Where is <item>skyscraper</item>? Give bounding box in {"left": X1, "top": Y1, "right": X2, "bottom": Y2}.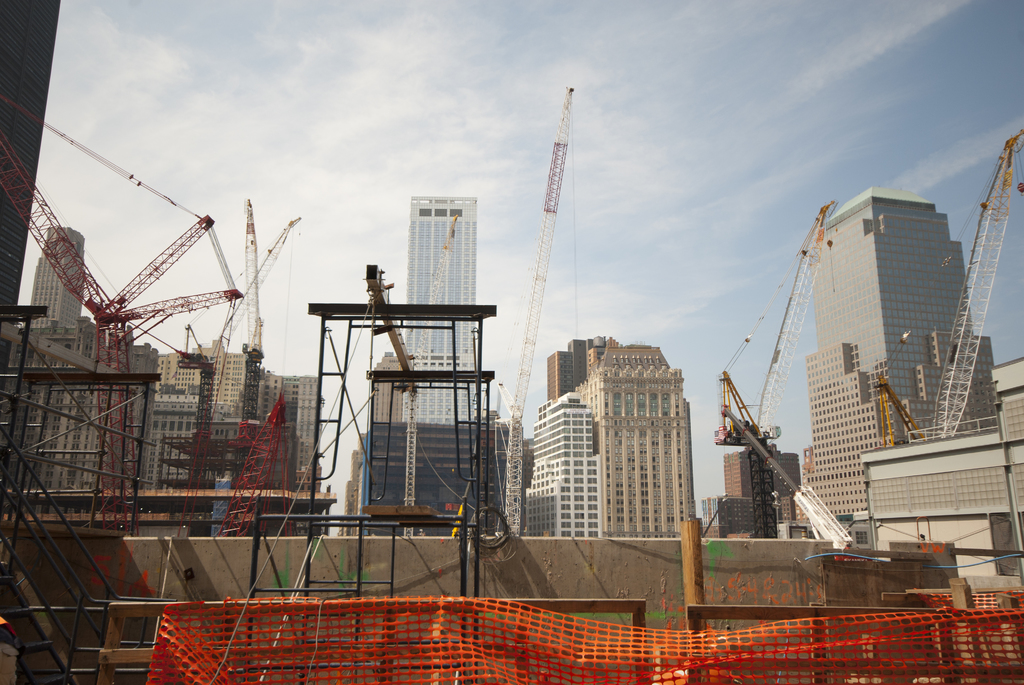
{"left": 157, "top": 336, "right": 324, "bottom": 532}.
